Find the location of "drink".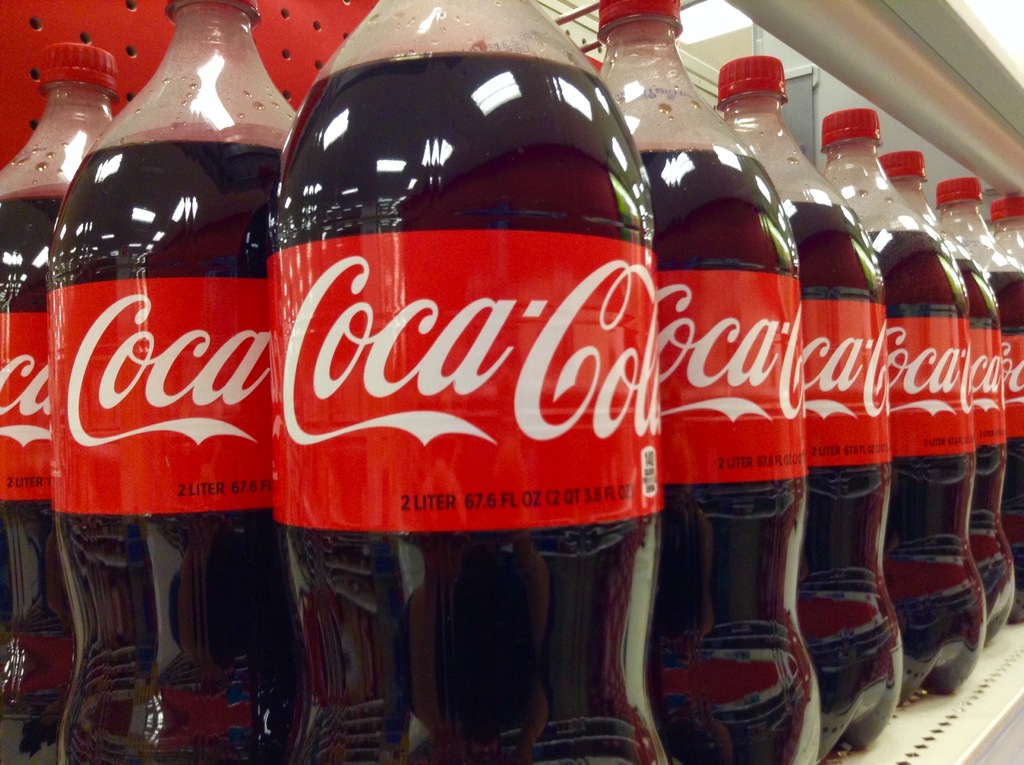
Location: box=[637, 144, 819, 763].
